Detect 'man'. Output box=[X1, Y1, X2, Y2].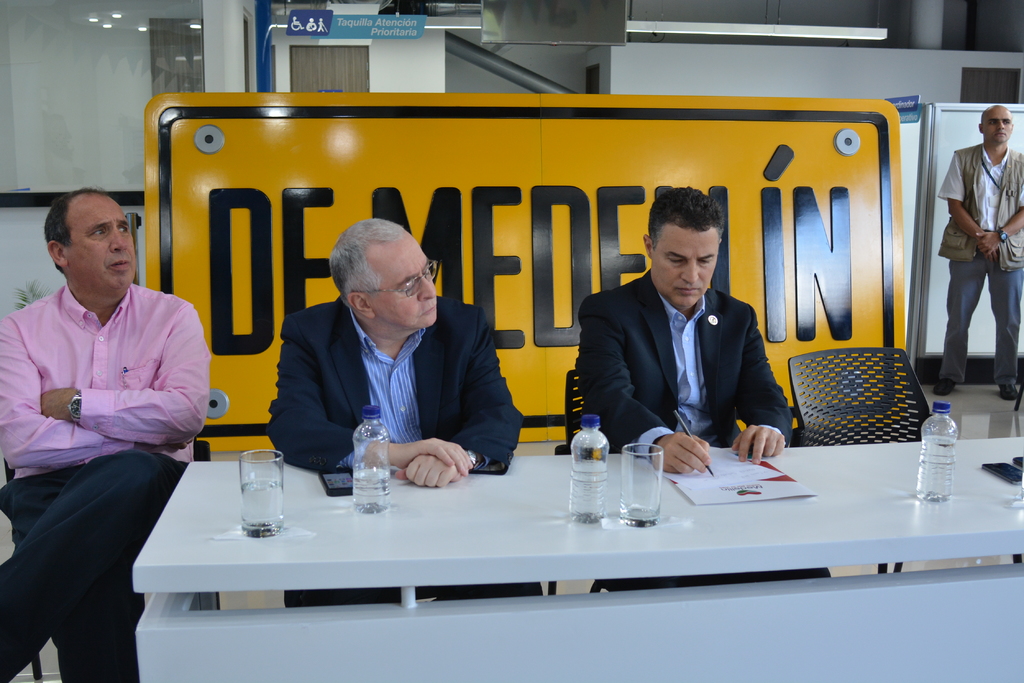
box=[576, 186, 834, 601].
